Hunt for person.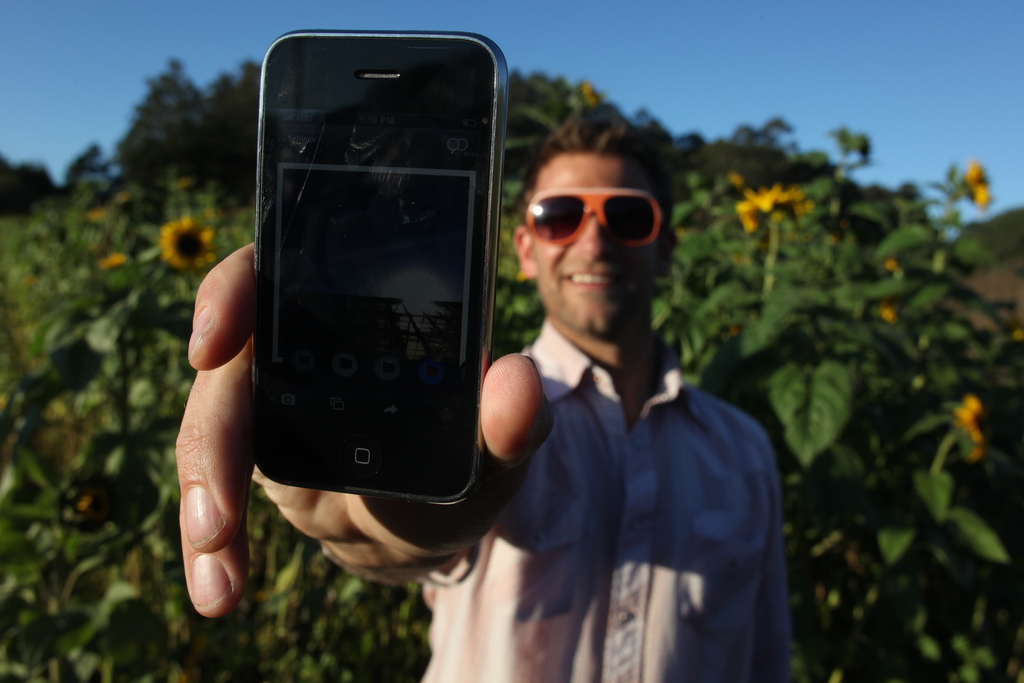
Hunted down at (x1=180, y1=104, x2=794, y2=682).
